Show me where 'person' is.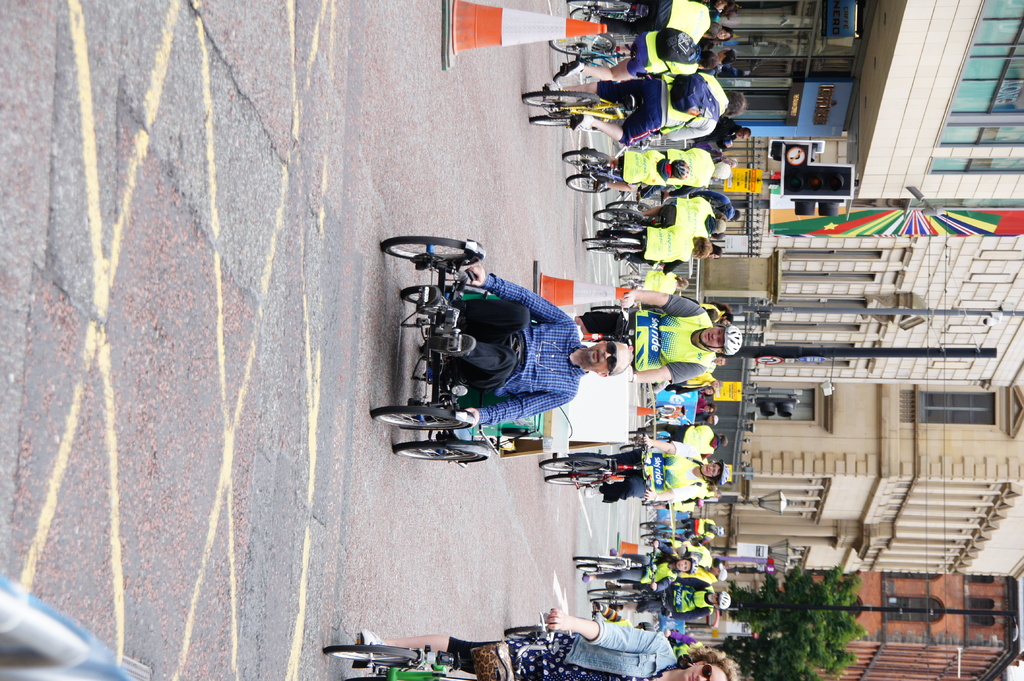
'person' is at <box>395,240,637,499</box>.
